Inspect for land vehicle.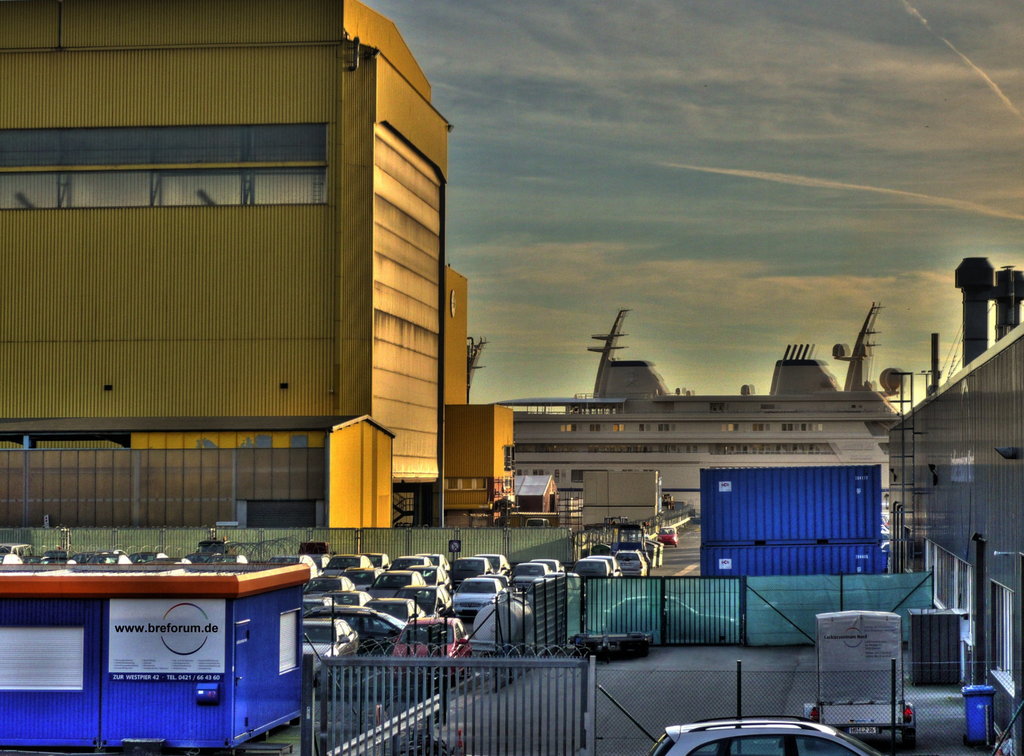
Inspection: detection(506, 562, 554, 592).
